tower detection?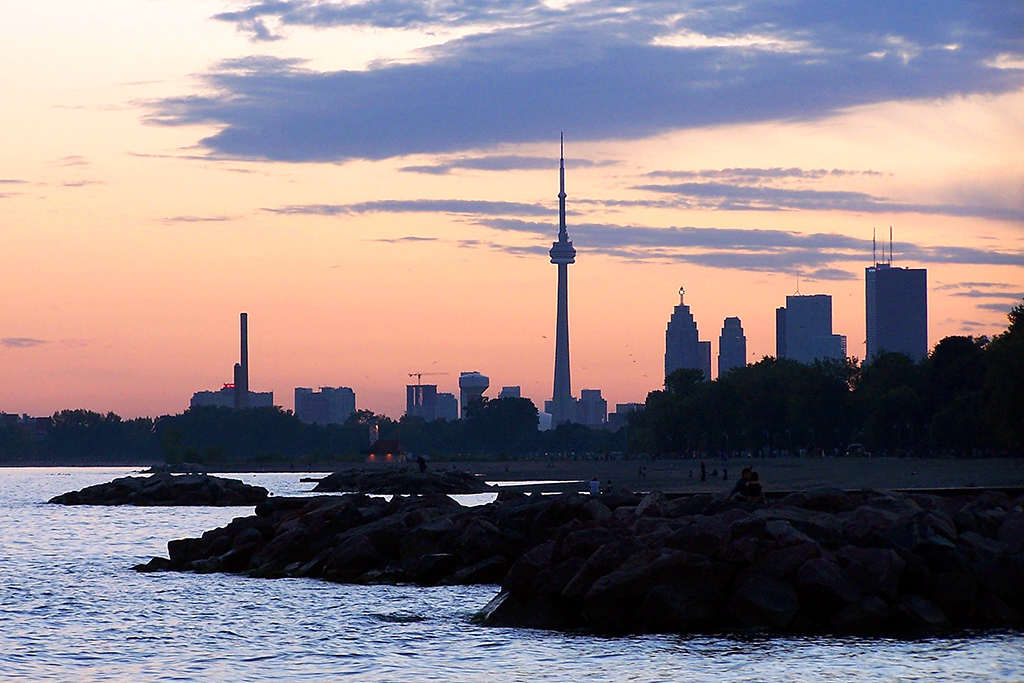
detection(549, 130, 577, 416)
